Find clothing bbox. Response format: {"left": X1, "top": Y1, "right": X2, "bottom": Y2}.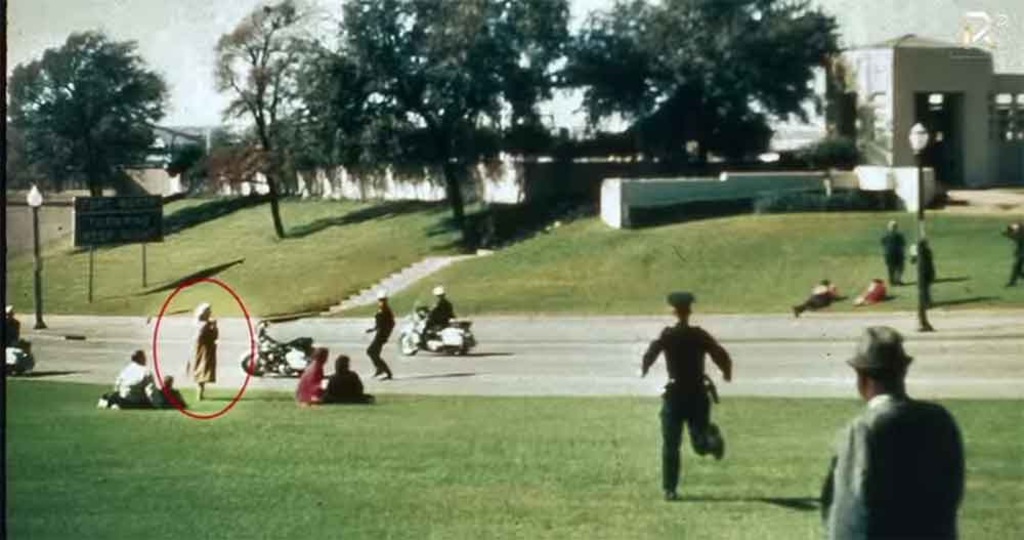
{"left": 642, "top": 297, "right": 742, "bottom": 463}.
